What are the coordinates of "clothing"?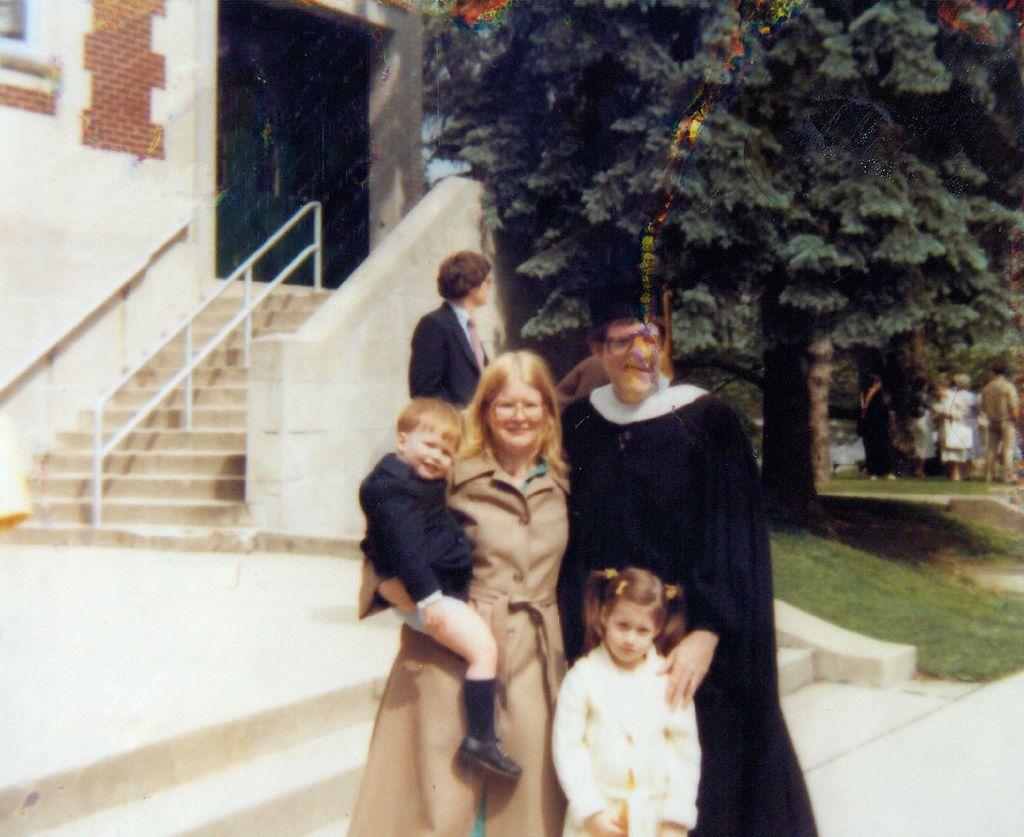
detection(558, 370, 819, 836).
